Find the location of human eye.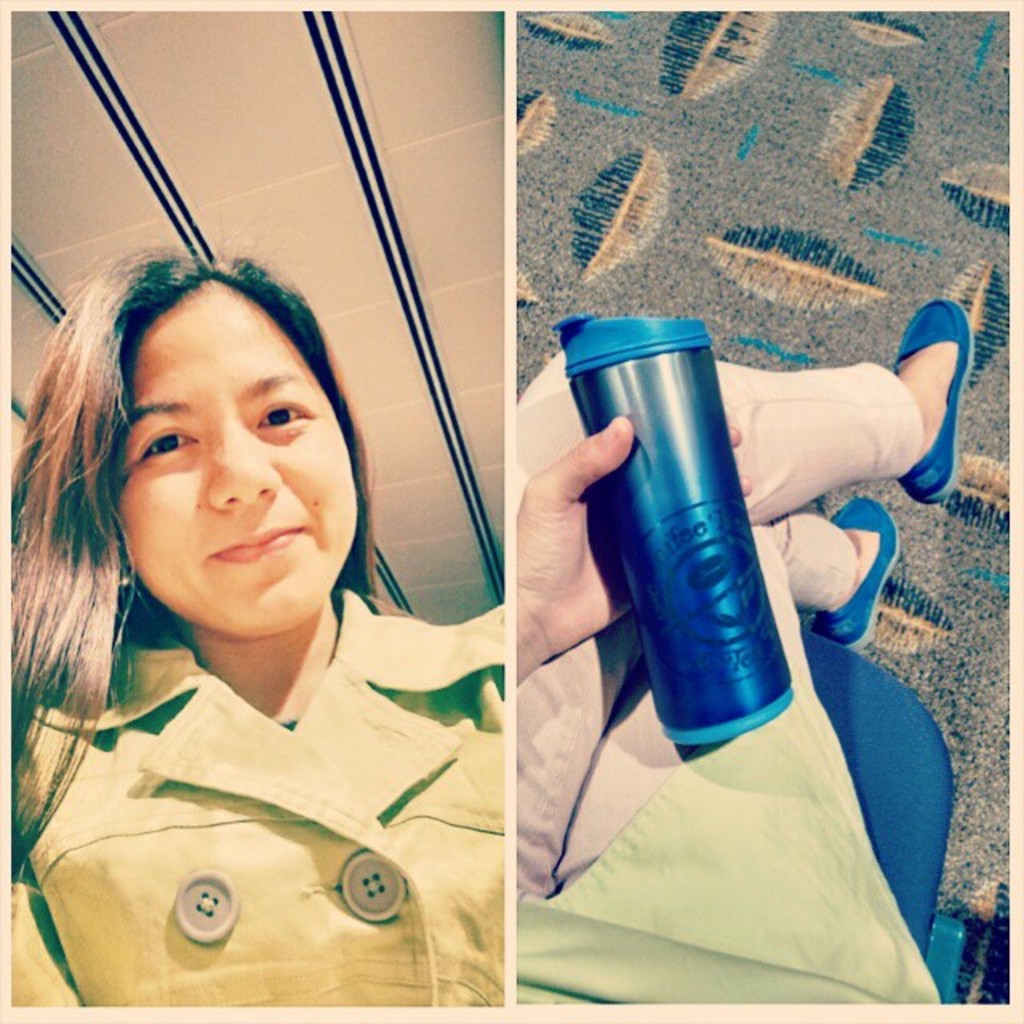
Location: <box>266,402,306,426</box>.
